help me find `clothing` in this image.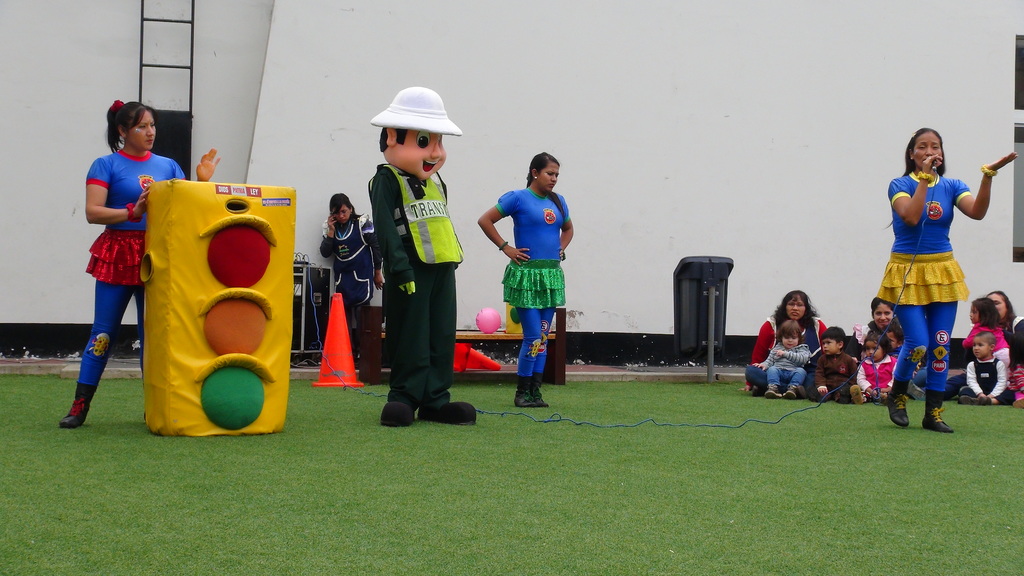
Found it: l=887, t=172, r=982, b=392.
